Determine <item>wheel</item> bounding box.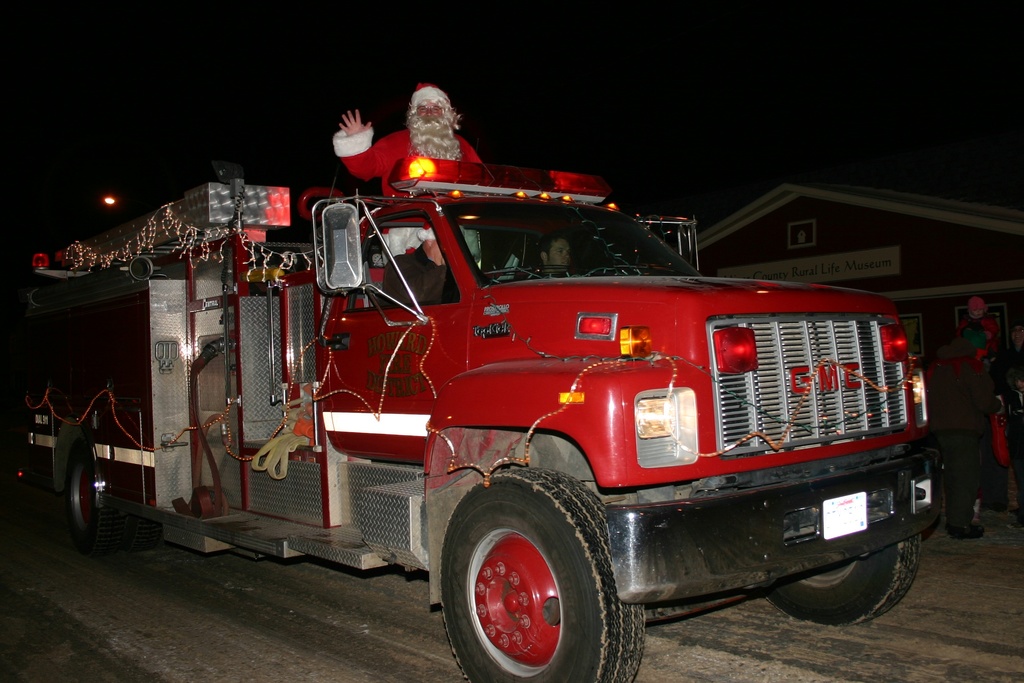
Determined: crop(440, 490, 618, 674).
